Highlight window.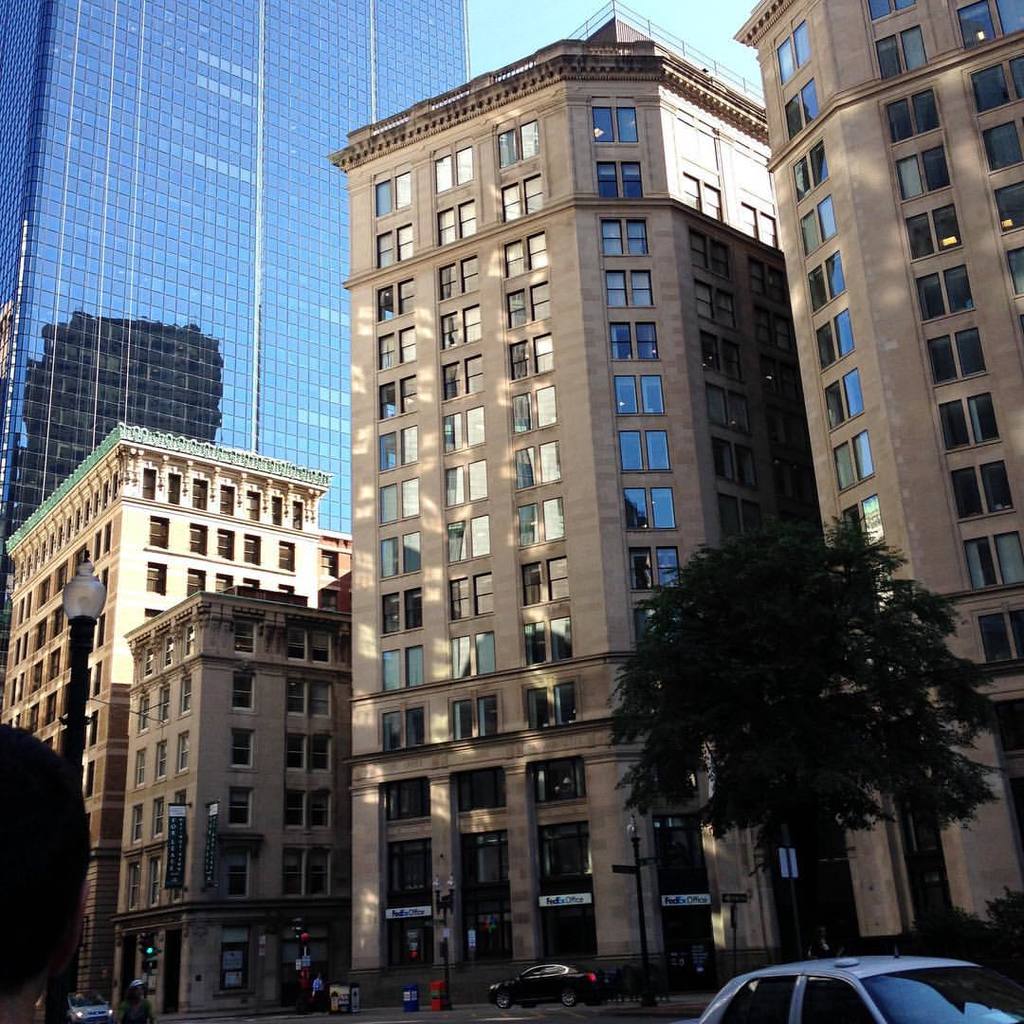
Highlighted region: (x1=517, y1=495, x2=564, y2=549).
